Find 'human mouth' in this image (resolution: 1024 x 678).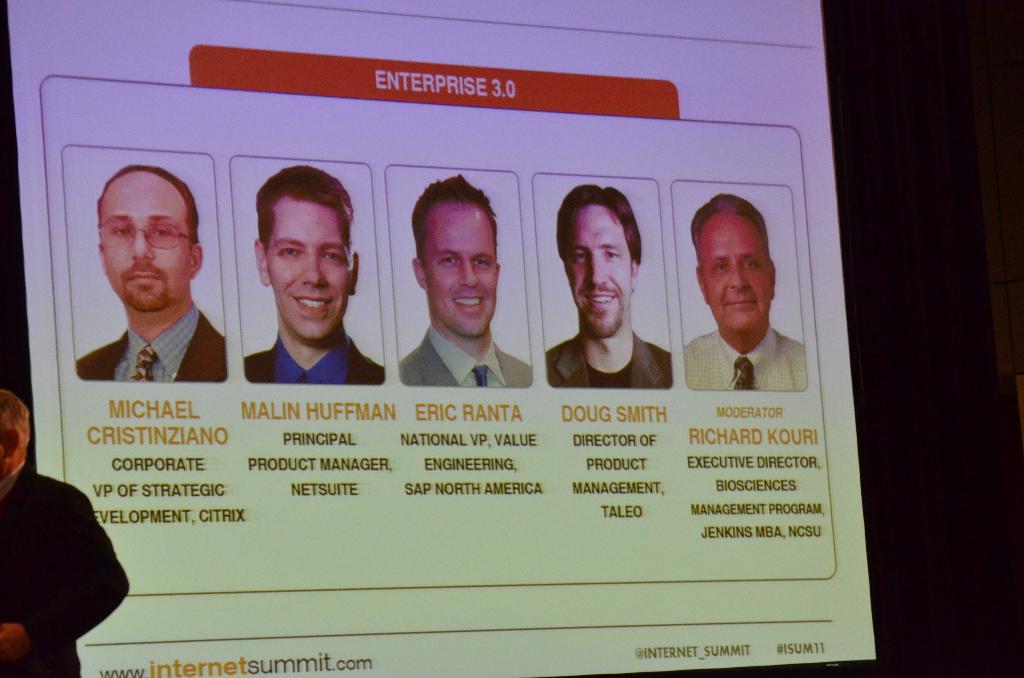
bbox=(290, 291, 333, 318).
